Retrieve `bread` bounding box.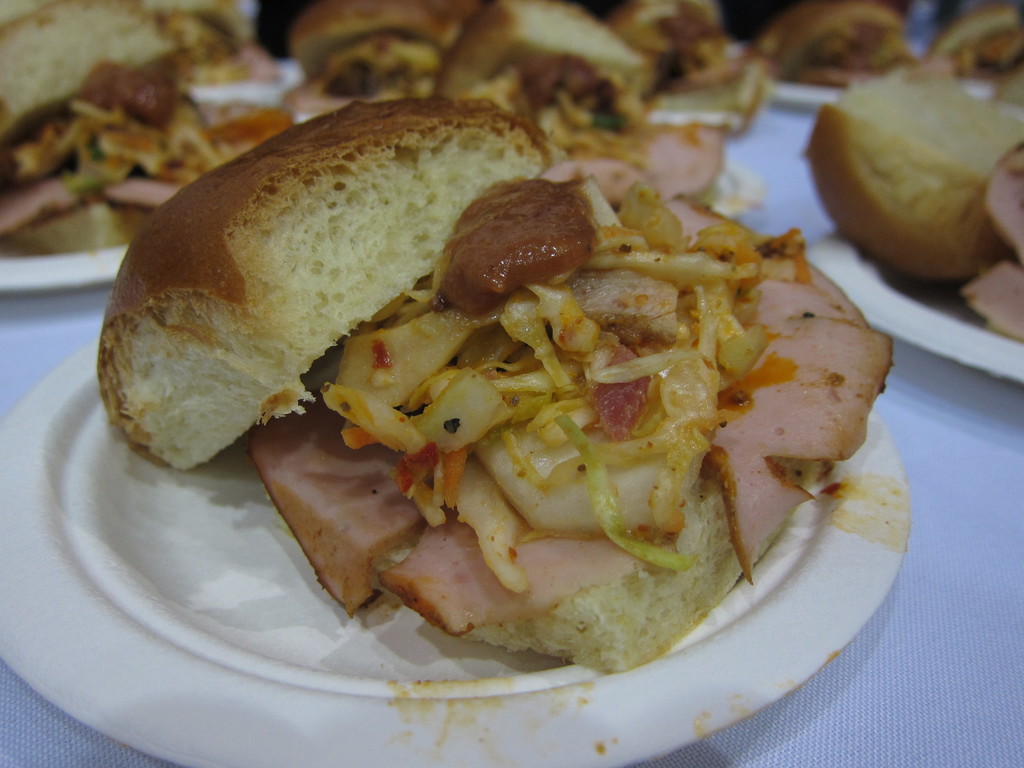
Bounding box: (left=2, top=0, right=186, bottom=129).
